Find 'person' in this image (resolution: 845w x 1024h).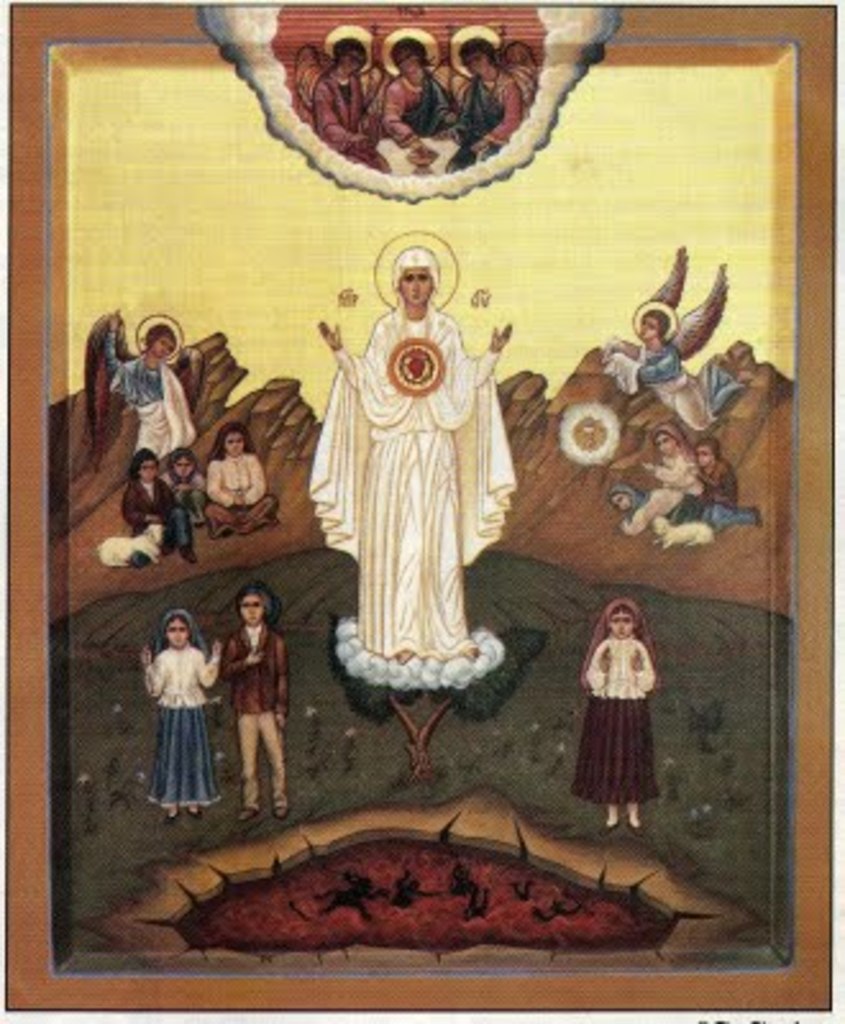
select_region(351, 23, 451, 164).
